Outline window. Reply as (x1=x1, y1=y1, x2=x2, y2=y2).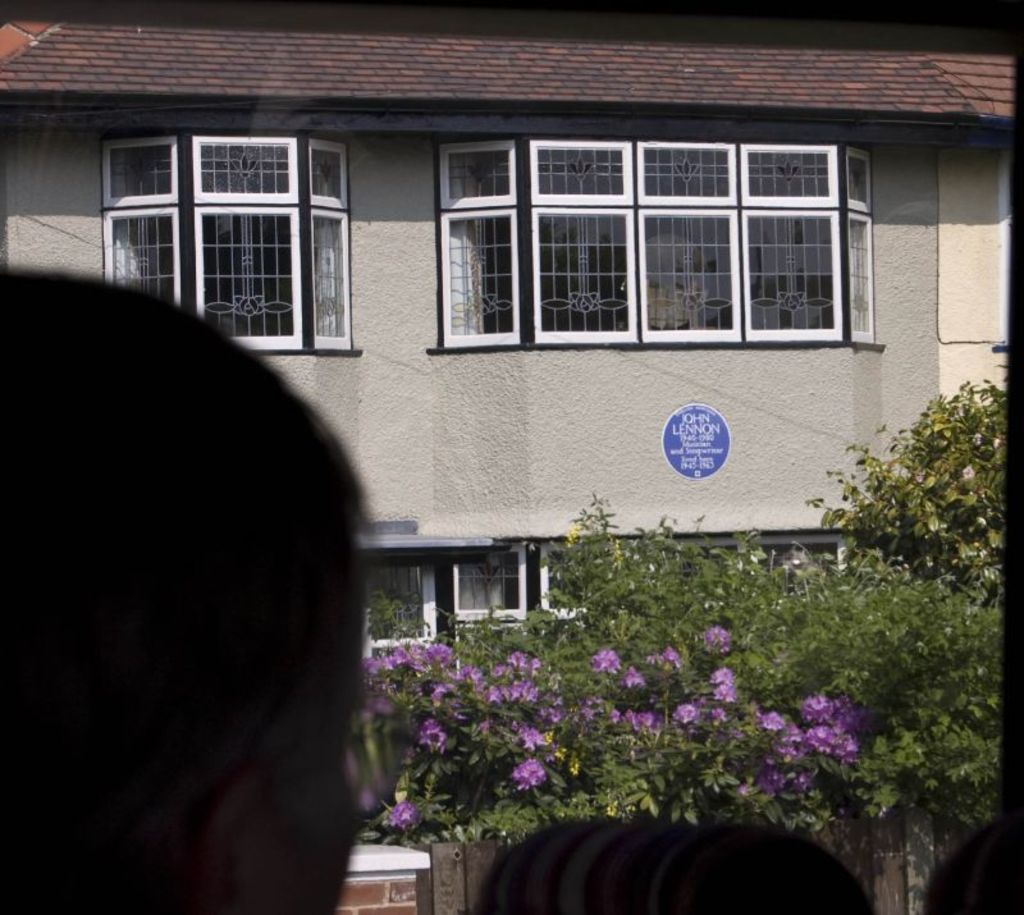
(x1=105, y1=129, x2=365, y2=356).
